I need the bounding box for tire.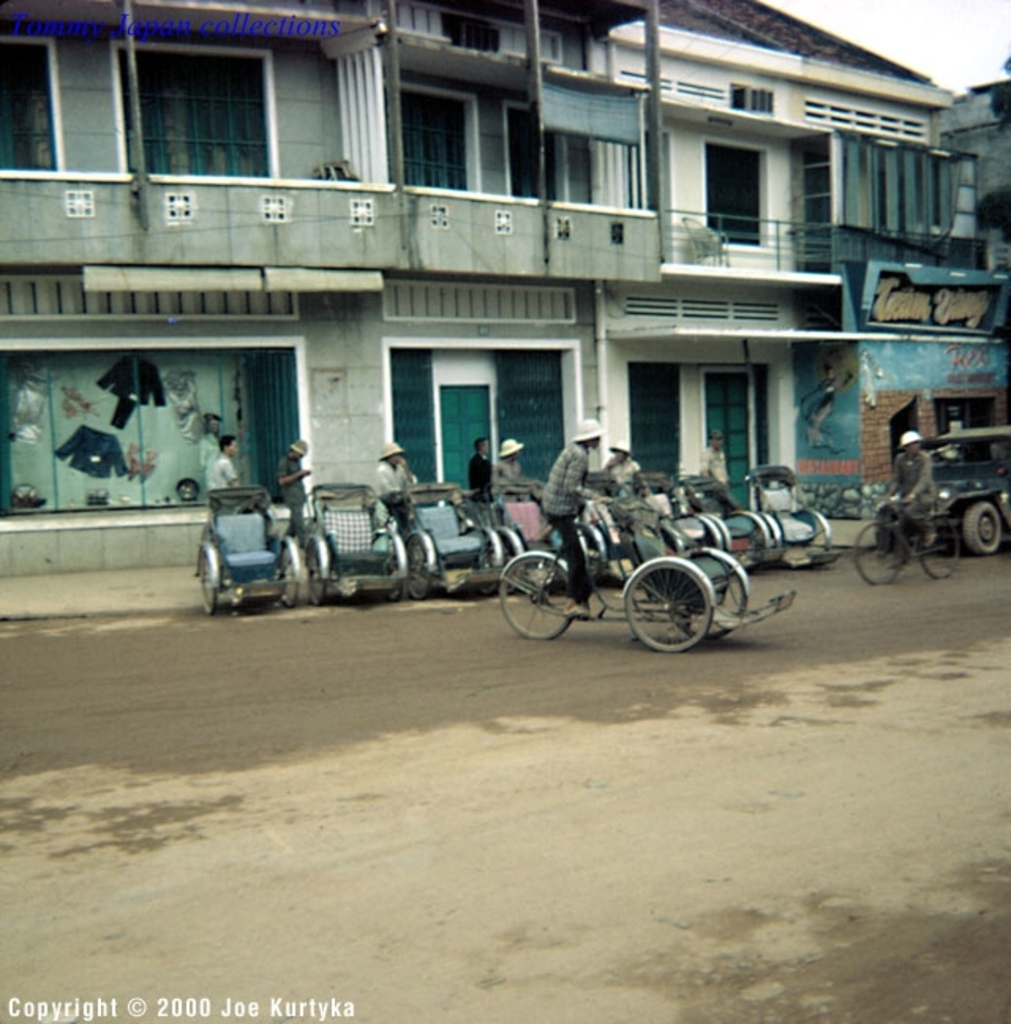
Here it is: [196,539,218,613].
